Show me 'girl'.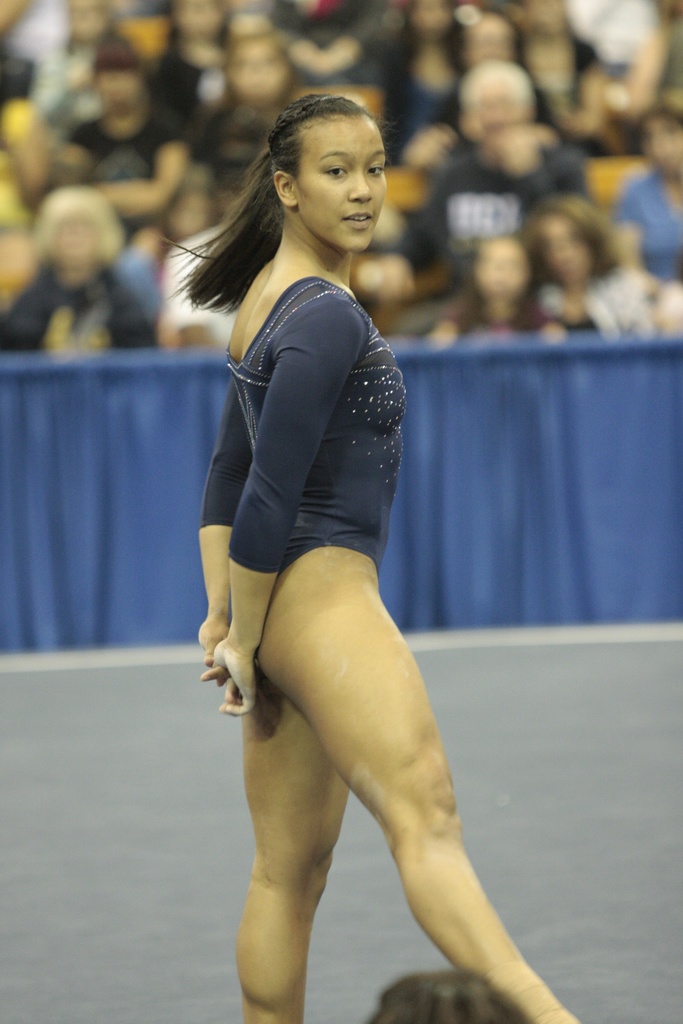
'girl' is here: {"x1": 156, "y1": 94, "x2": 583, "y2": 1023}.
